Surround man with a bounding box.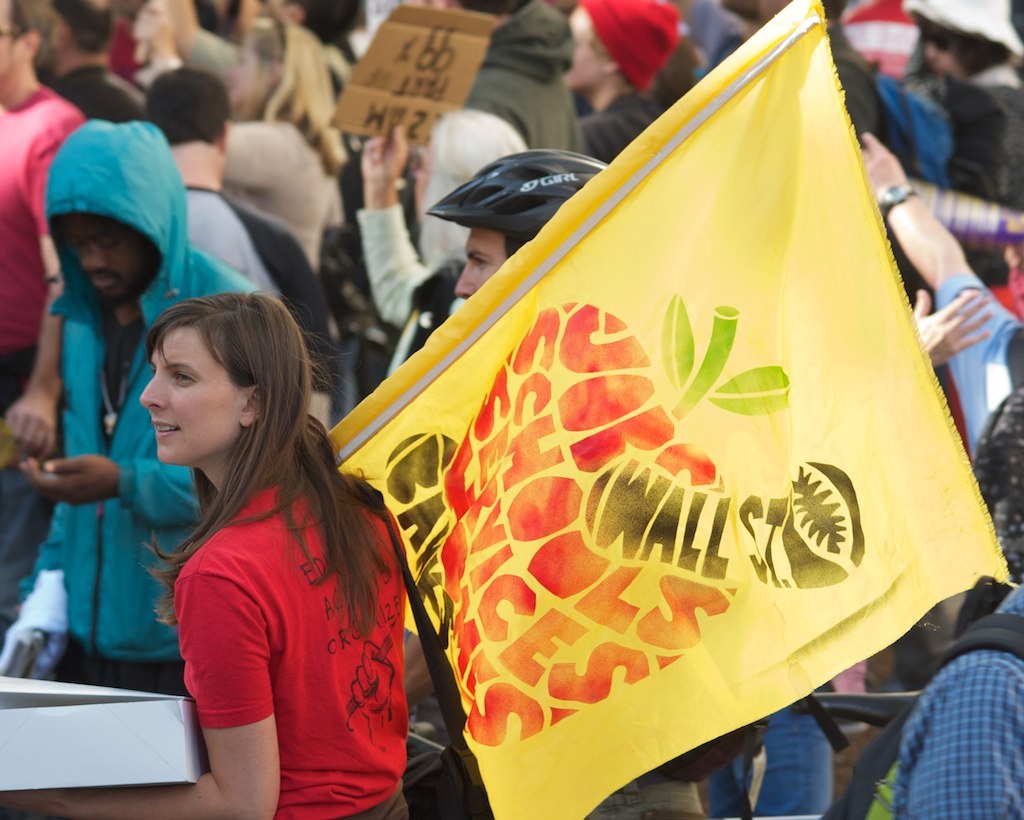
[561, 0, 682, 165].
